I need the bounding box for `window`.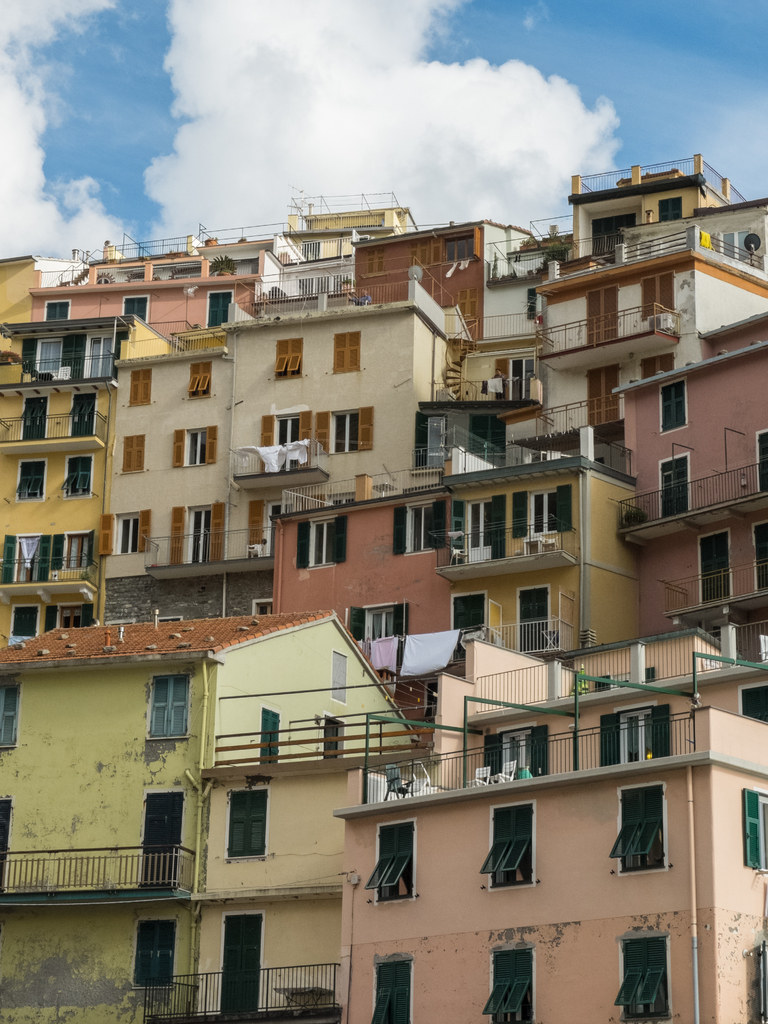
Here it is: <region>510, 481, 571, 538</region>.
